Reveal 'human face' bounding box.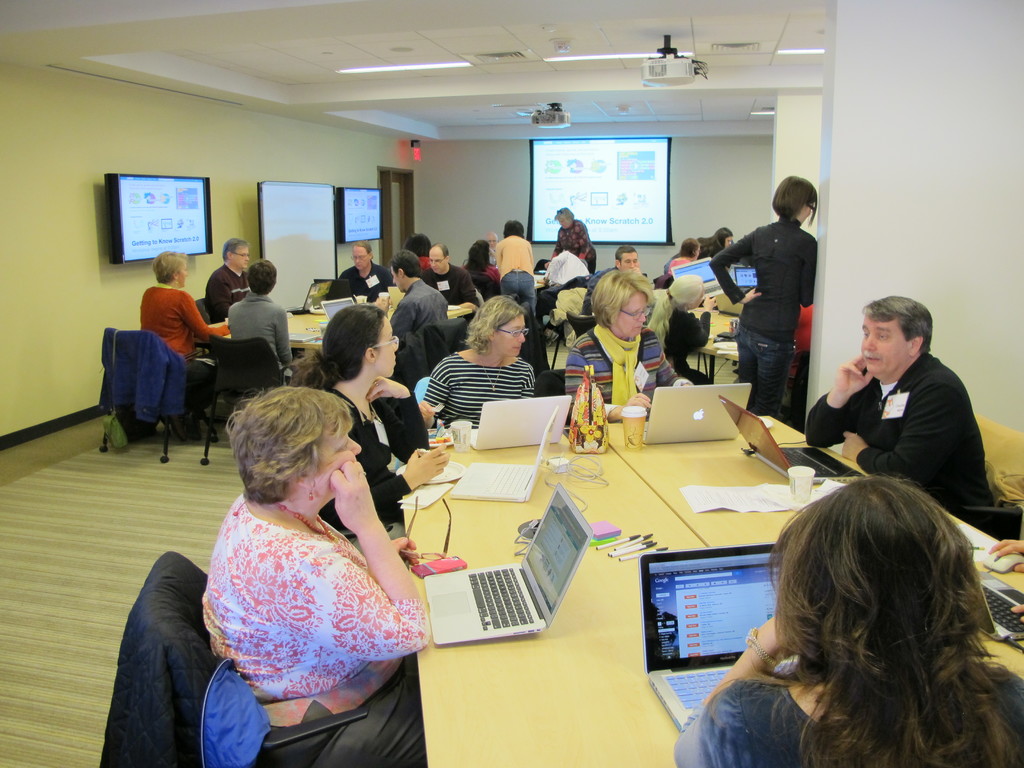
Revealed: select_region(372, 315, 399, 376).
